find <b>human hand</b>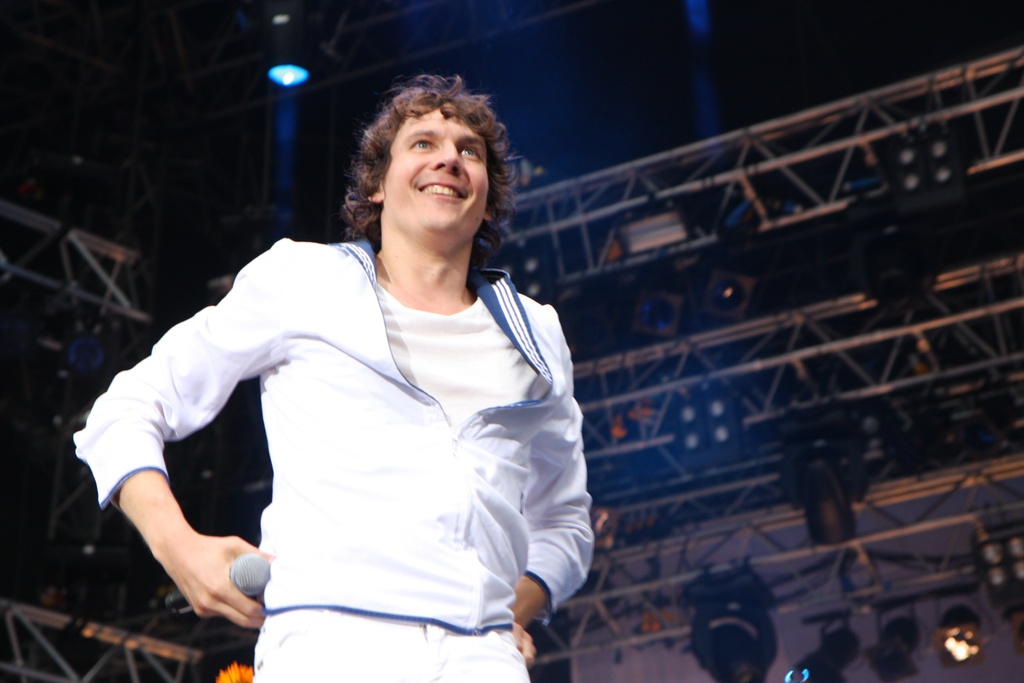
bbox=(509, 623, 538, 670)
